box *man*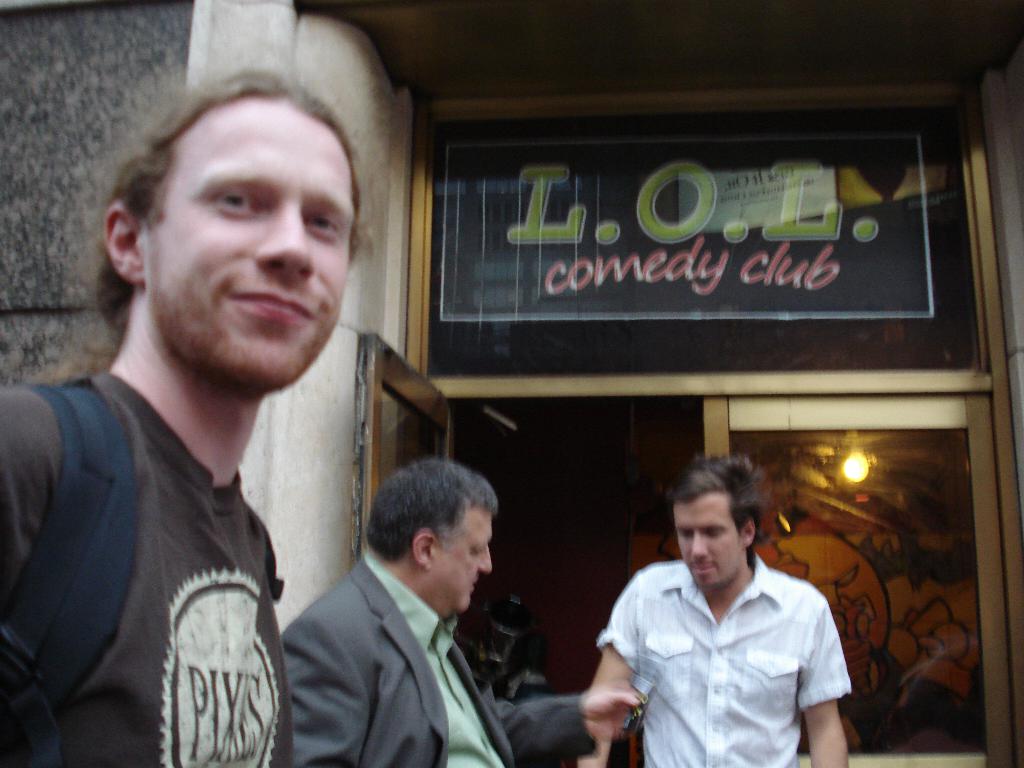
bbox=(278, 460, 644, 767)
